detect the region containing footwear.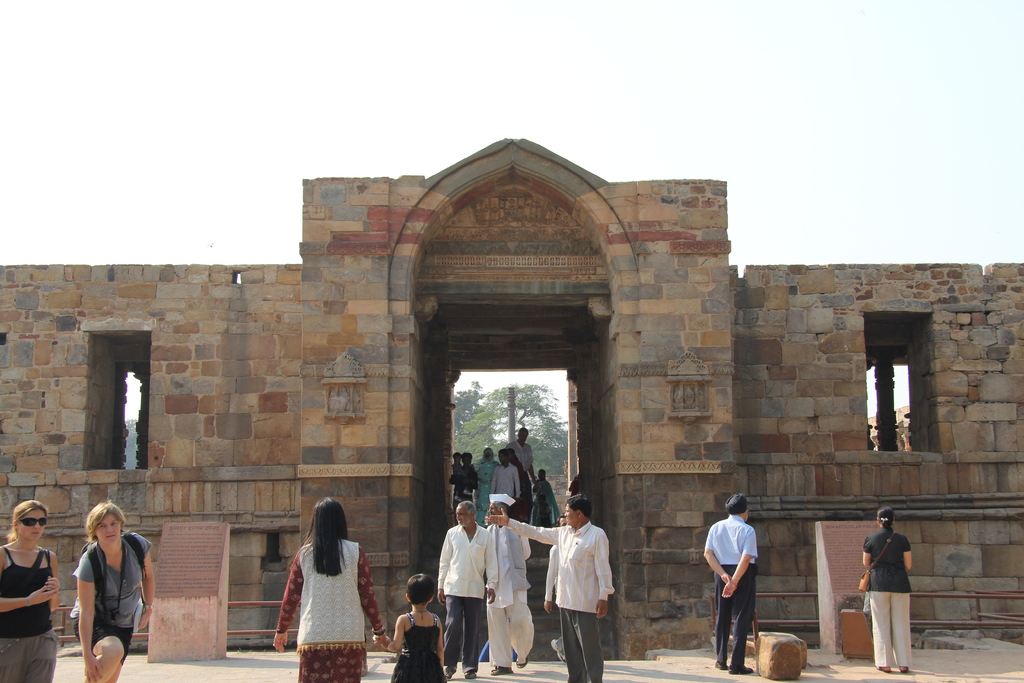
bbox=[438, 663, 457, 680].
